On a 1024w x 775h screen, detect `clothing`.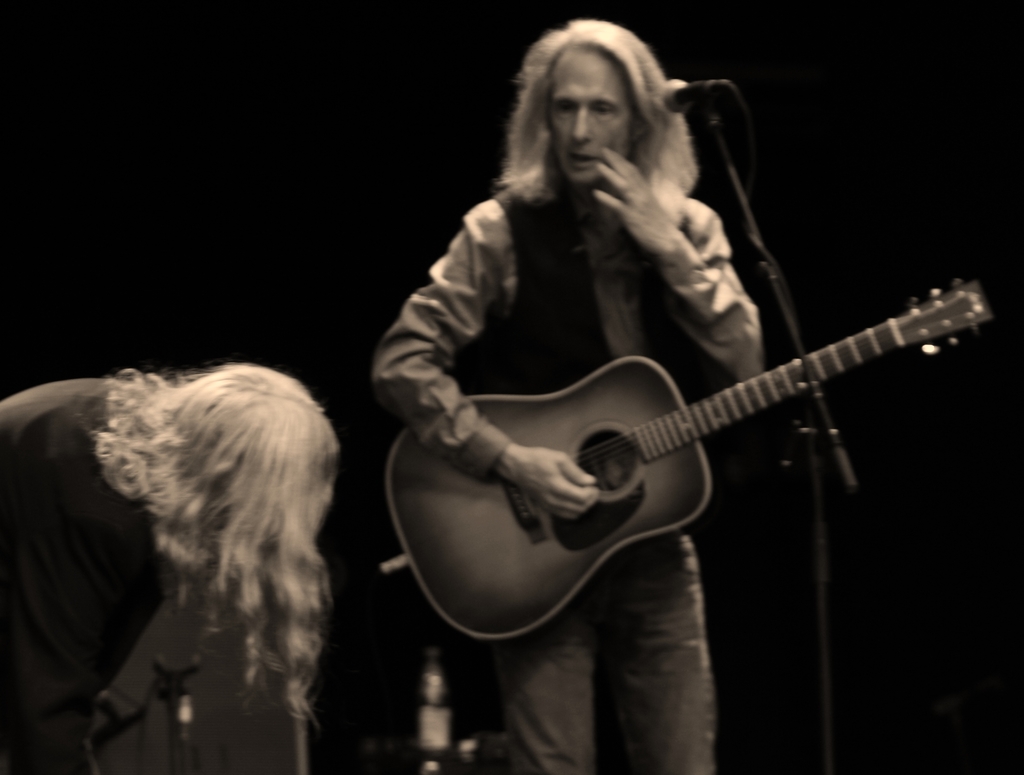
locate(372, 176, 762, 774).
